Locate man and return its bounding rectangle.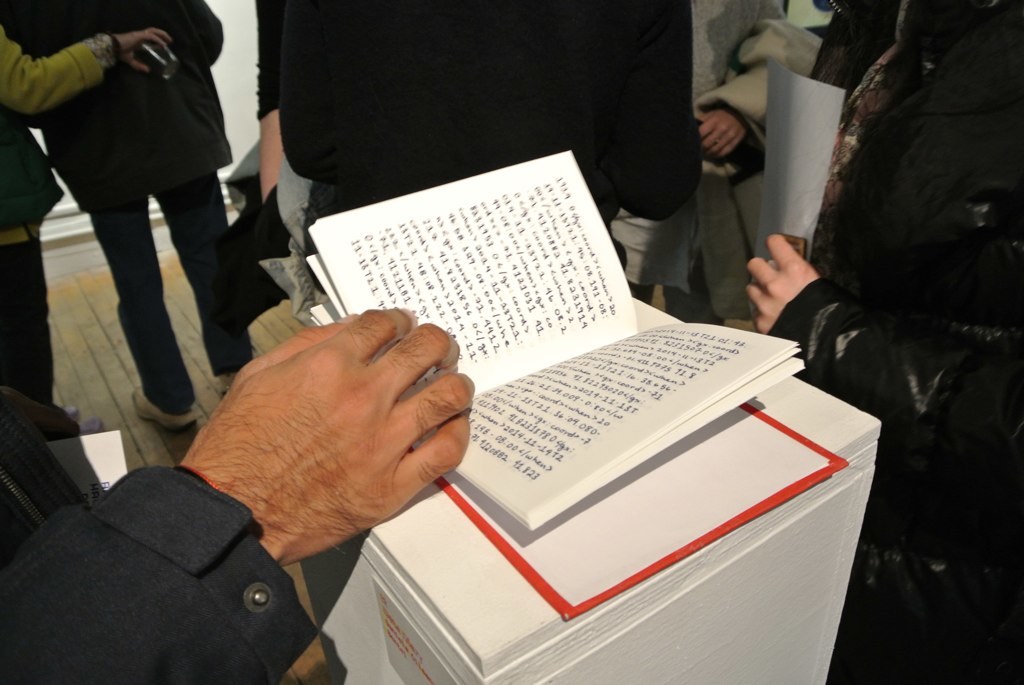
select_region(0, 0, 261, 437).
